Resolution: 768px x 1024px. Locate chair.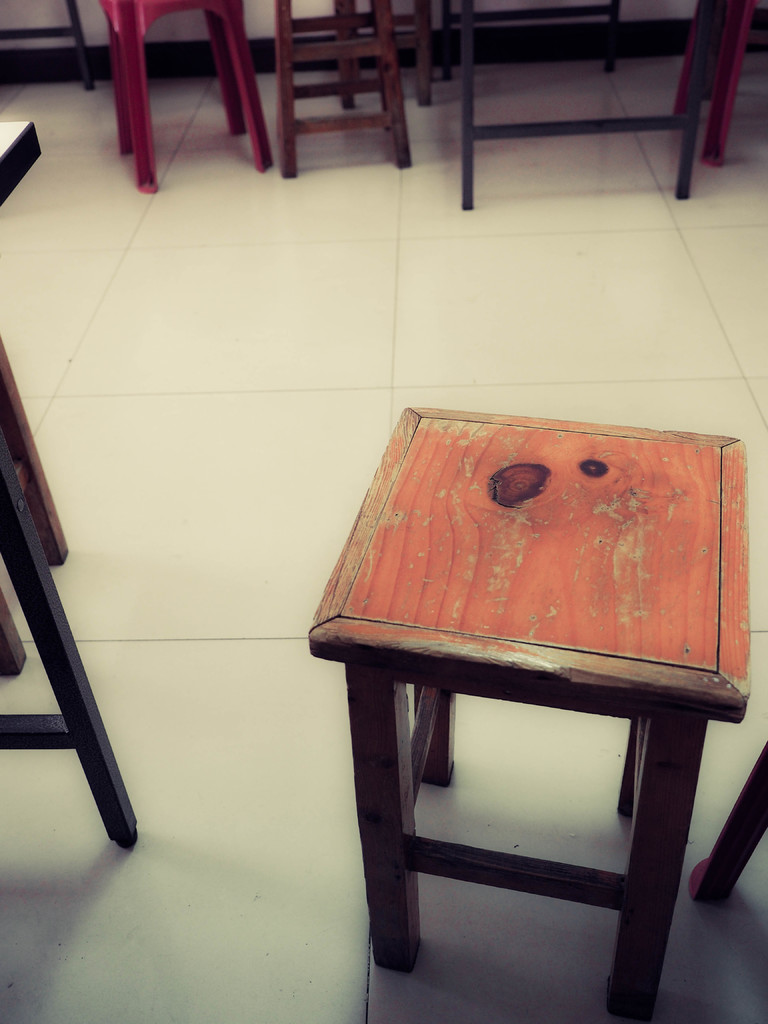
282,0,410,179.
